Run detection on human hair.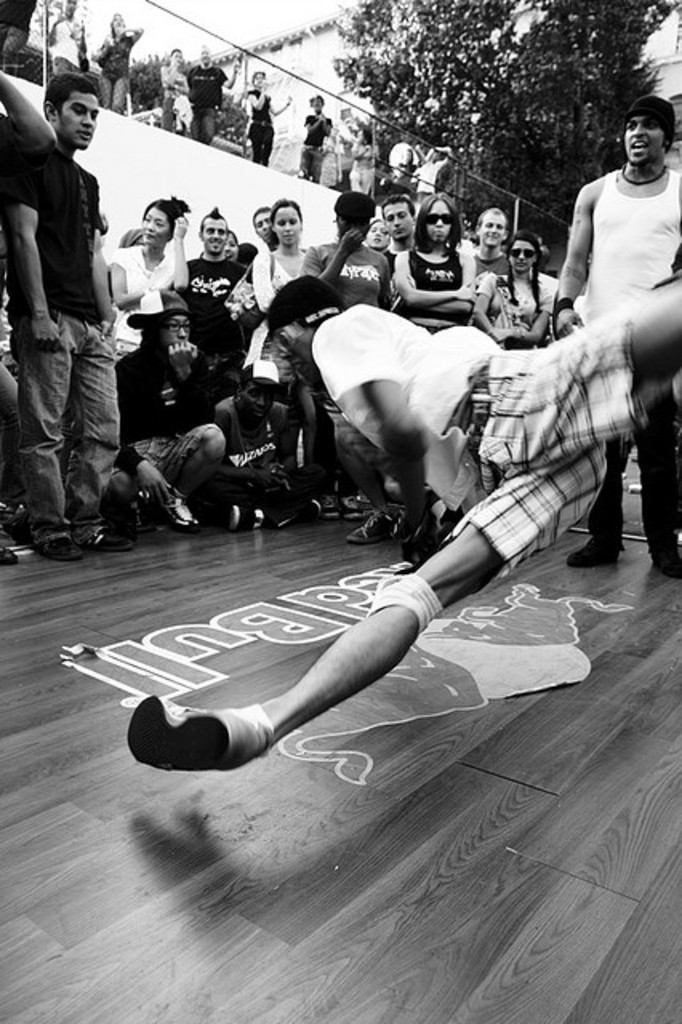
Result: detection(142, 194, 192, 235).
